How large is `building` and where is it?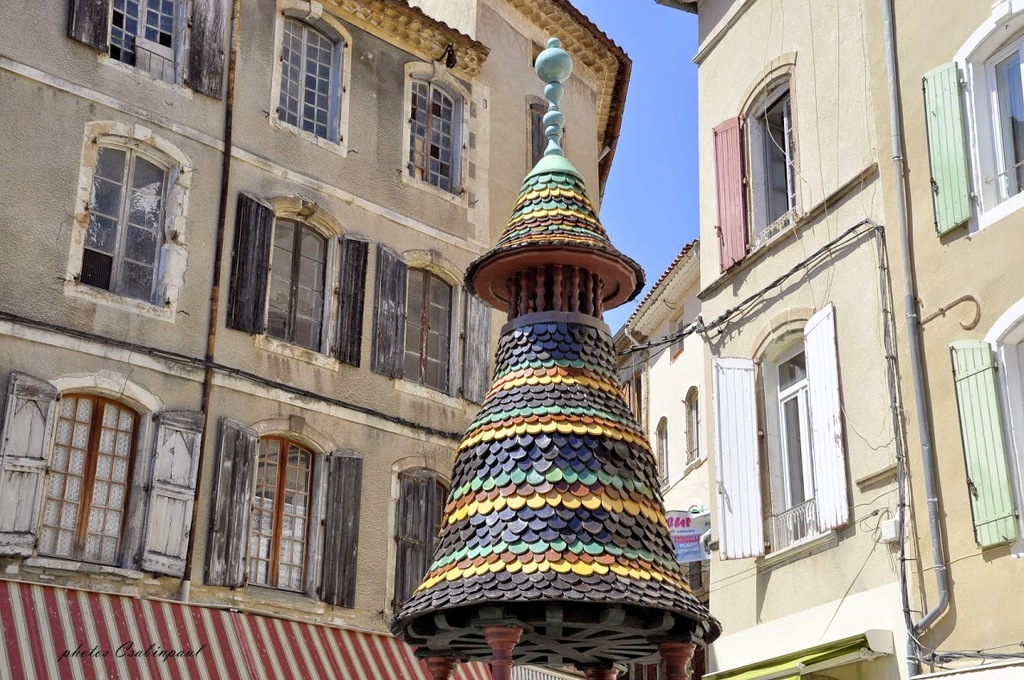
Bounding box: [651,0,1023,679].
